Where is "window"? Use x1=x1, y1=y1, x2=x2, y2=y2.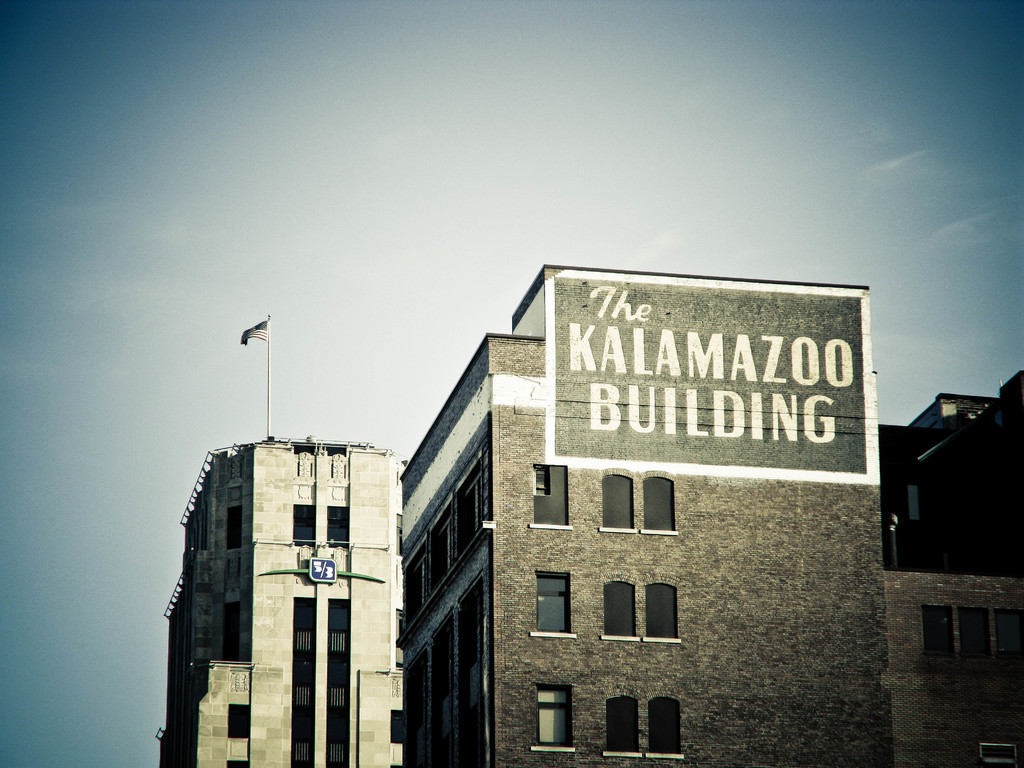
x1=329, y1=505, x2=350, y2=547.
